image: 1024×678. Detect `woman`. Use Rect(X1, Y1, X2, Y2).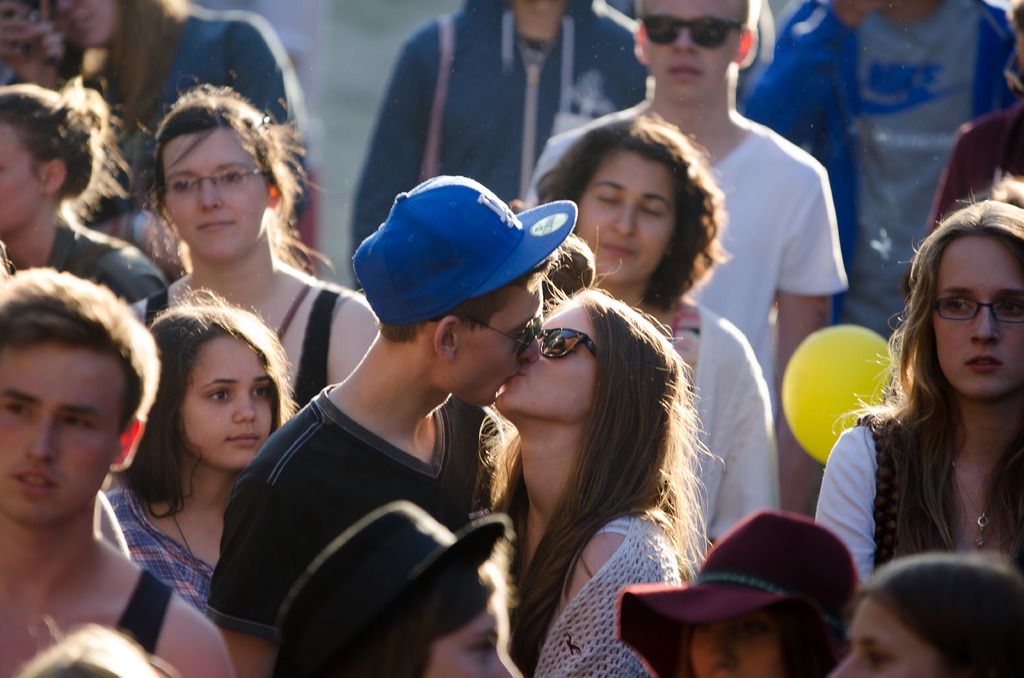
Rect(801, 177, 1023, 580).
